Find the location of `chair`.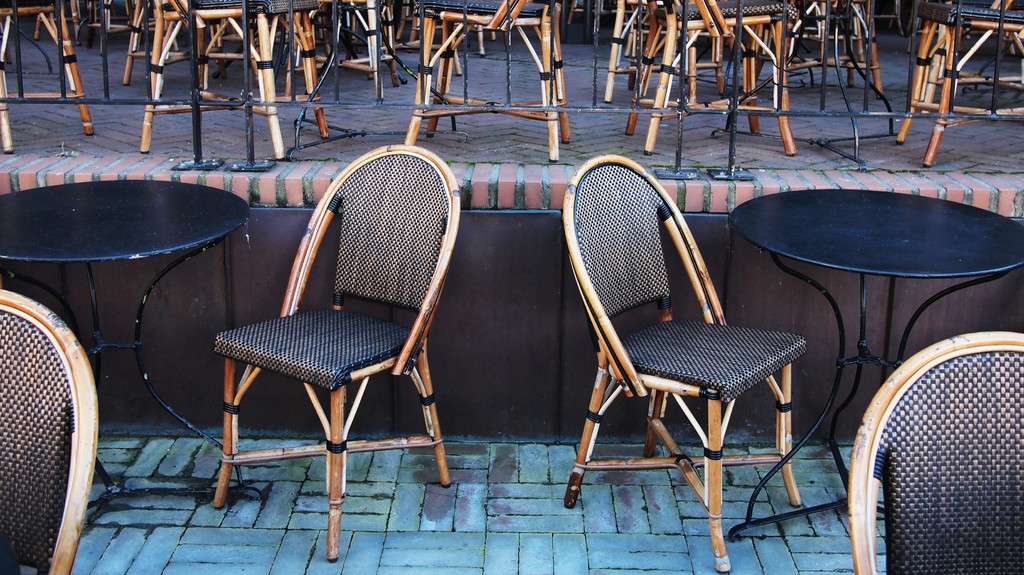
Location: (x1=0, y1=288, x2=101, y2=574).
